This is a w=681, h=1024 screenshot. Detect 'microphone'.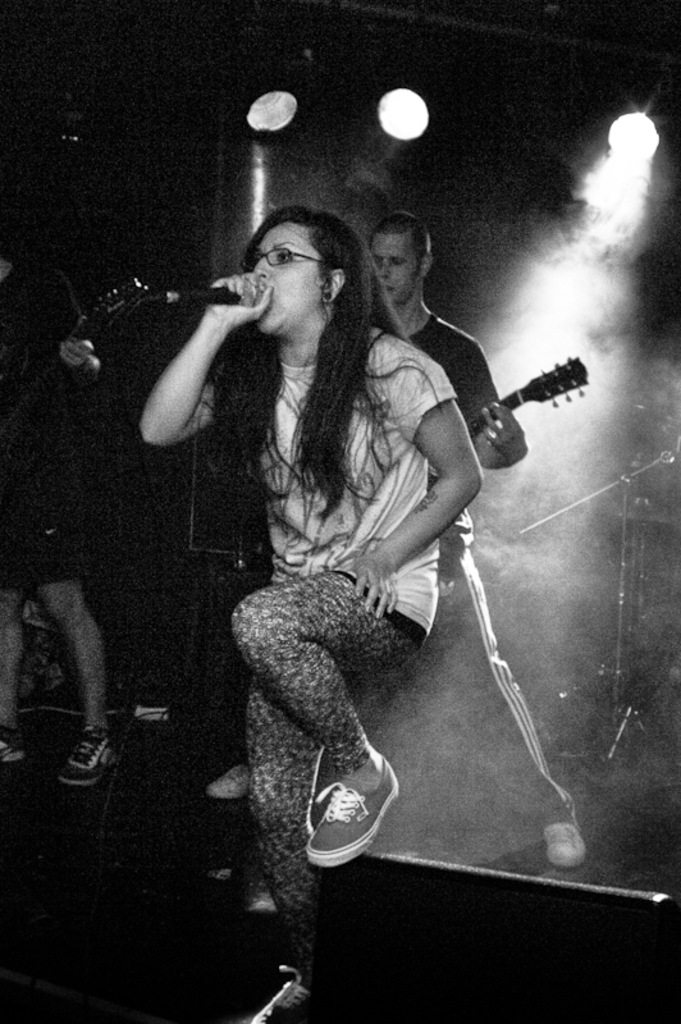
{"left": 128, "top": 266, "right": 269, "bottom": 315}.
